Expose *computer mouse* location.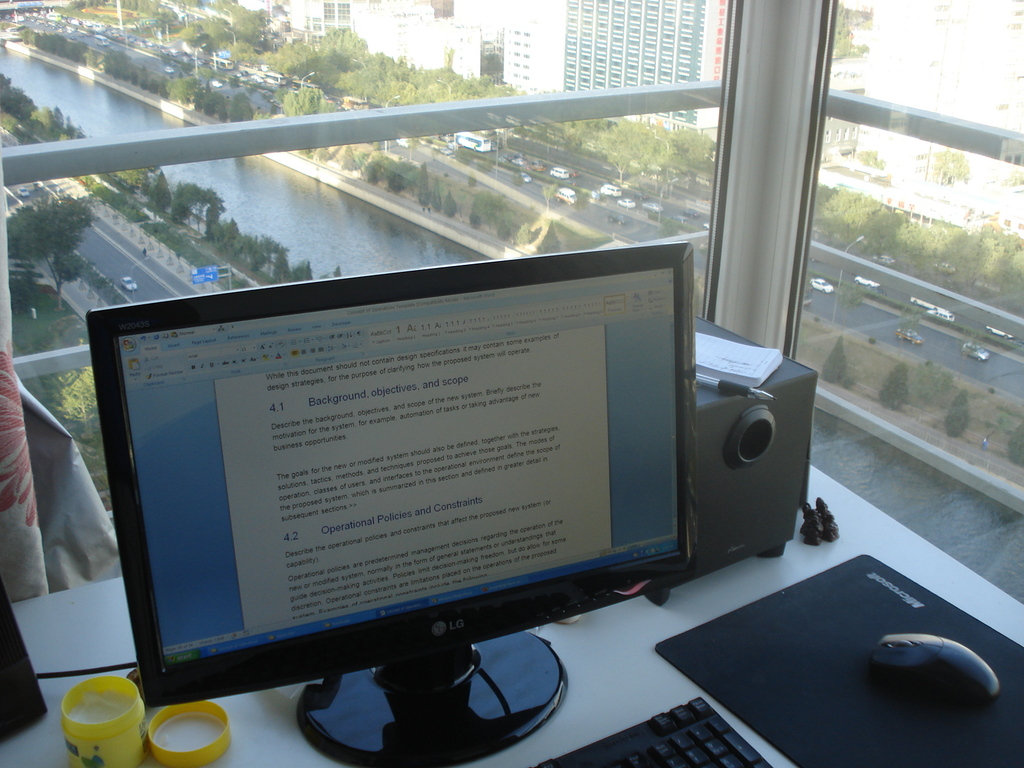
Exposed at (left=875, top=637, right=997, bottom=708).
